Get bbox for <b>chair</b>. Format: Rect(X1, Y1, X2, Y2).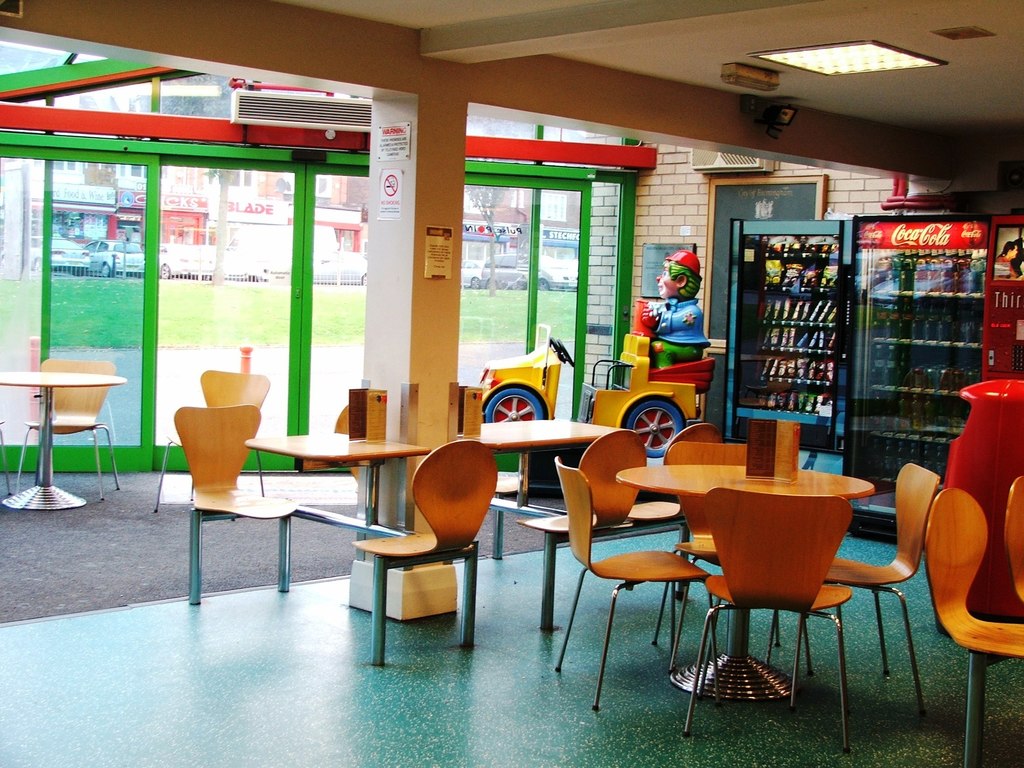
Rect(683, 474, 865, 728).
